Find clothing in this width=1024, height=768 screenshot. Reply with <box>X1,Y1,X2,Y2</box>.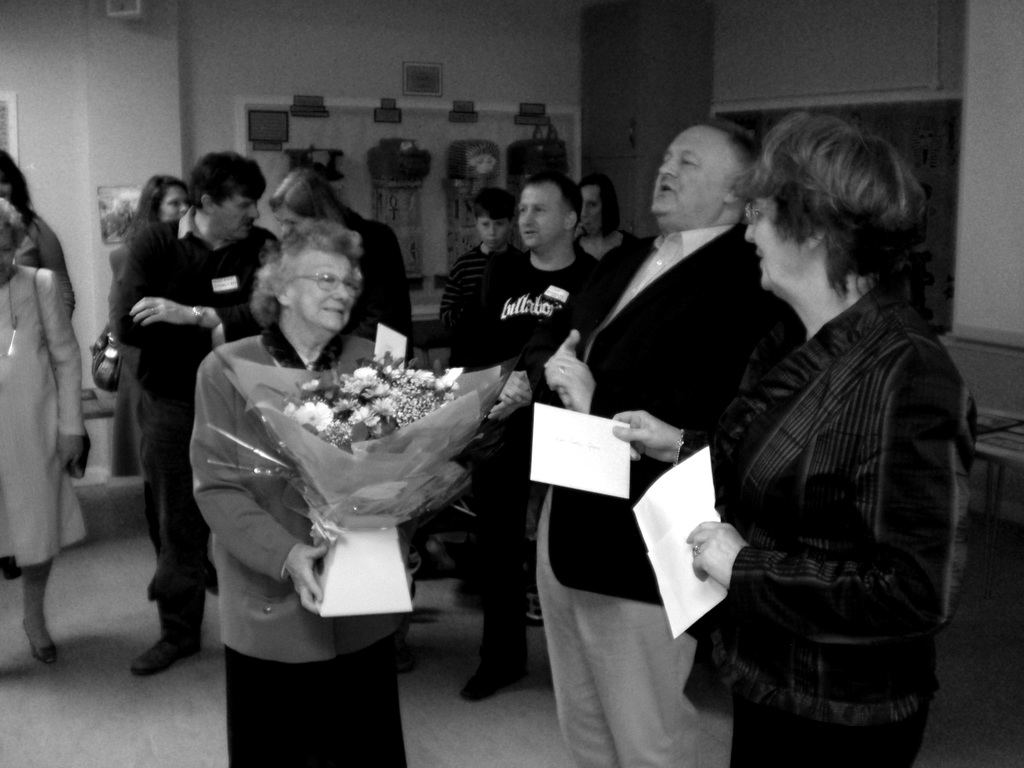
<box>0,260,90,568</box>.
